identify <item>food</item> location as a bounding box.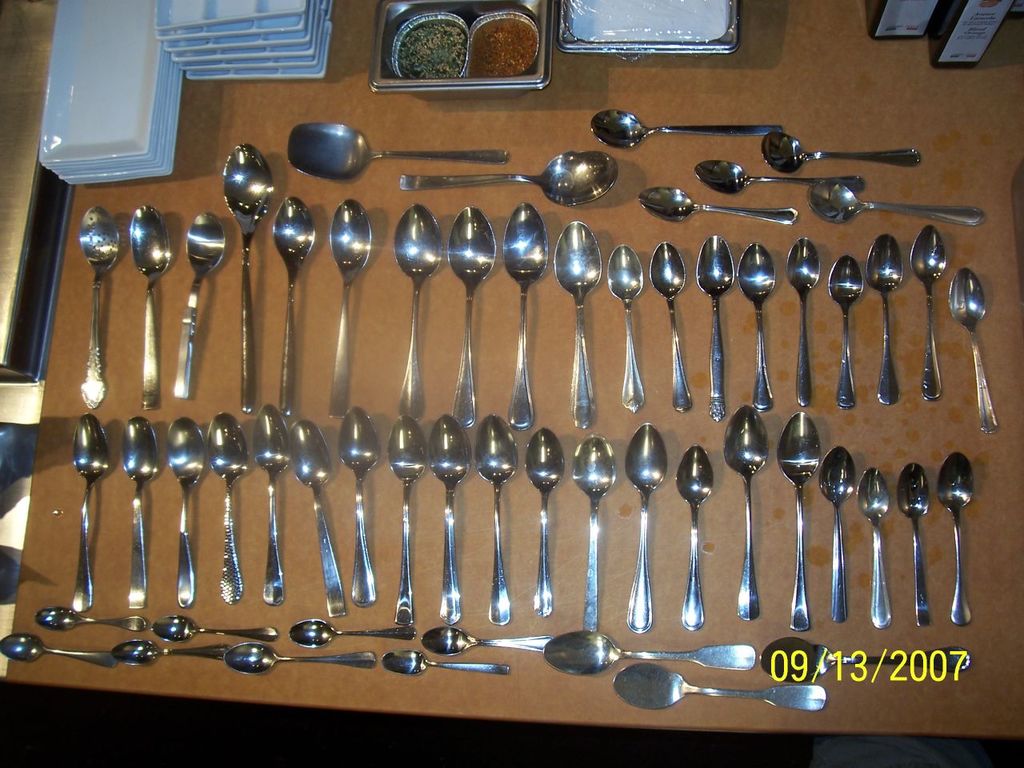
(left=398, top=23, right=467, bottom=79).
